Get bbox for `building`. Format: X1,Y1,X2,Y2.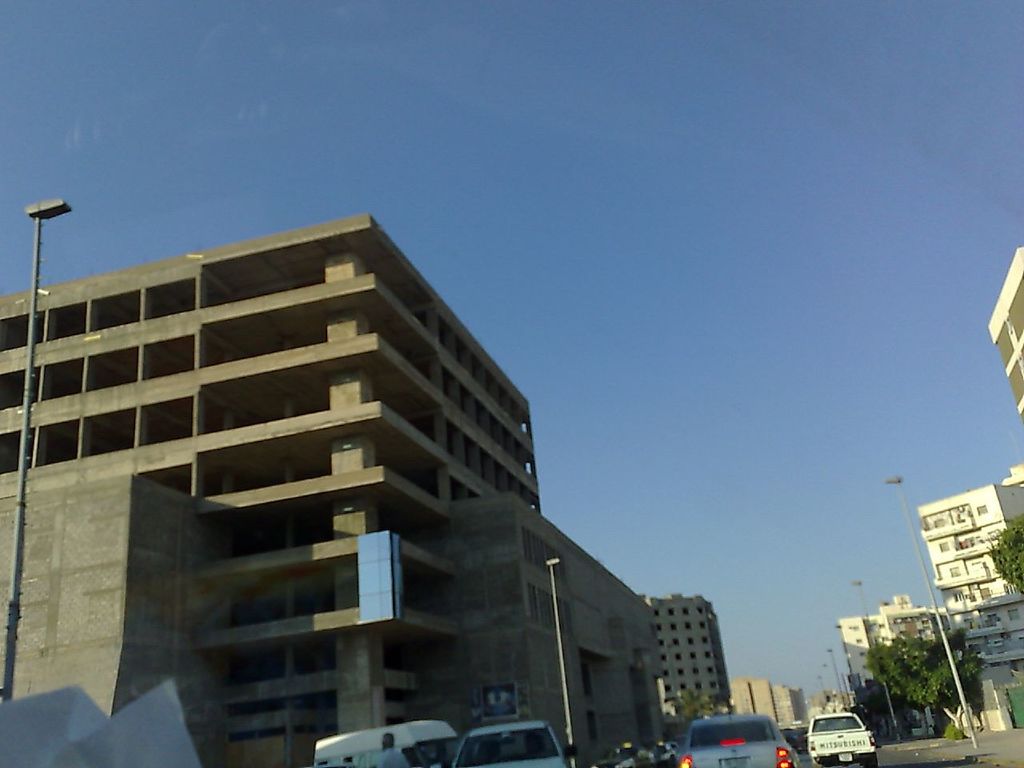
831,606,964,726.
